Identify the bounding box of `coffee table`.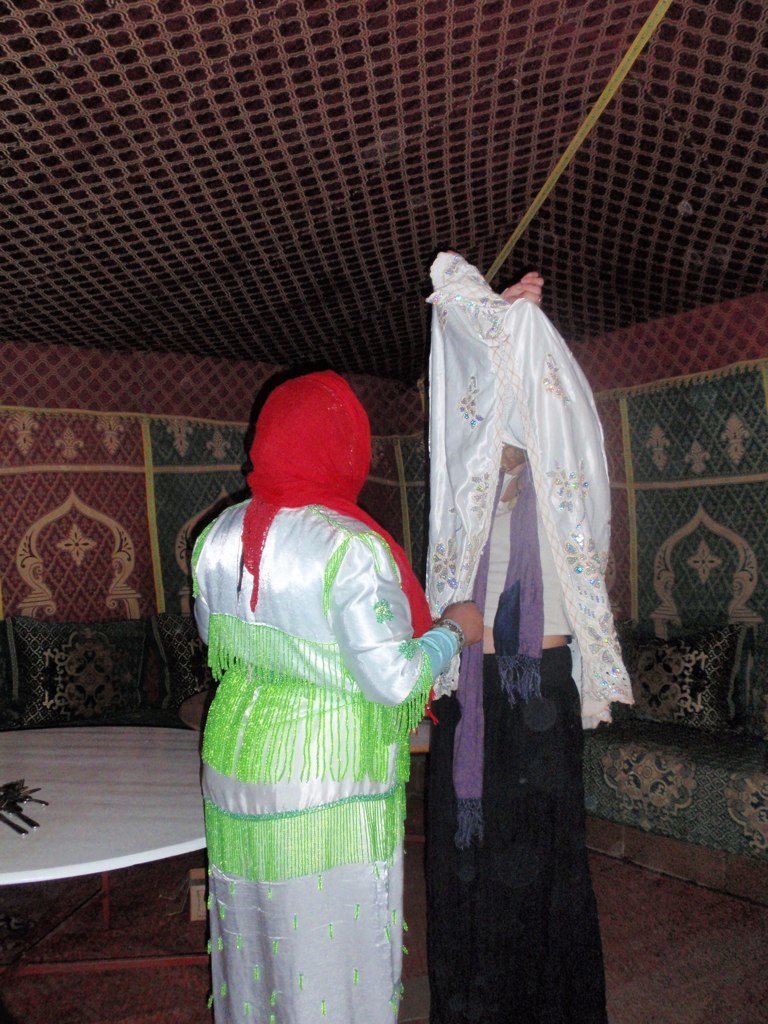
BBox(0, 719, 217, 987).
